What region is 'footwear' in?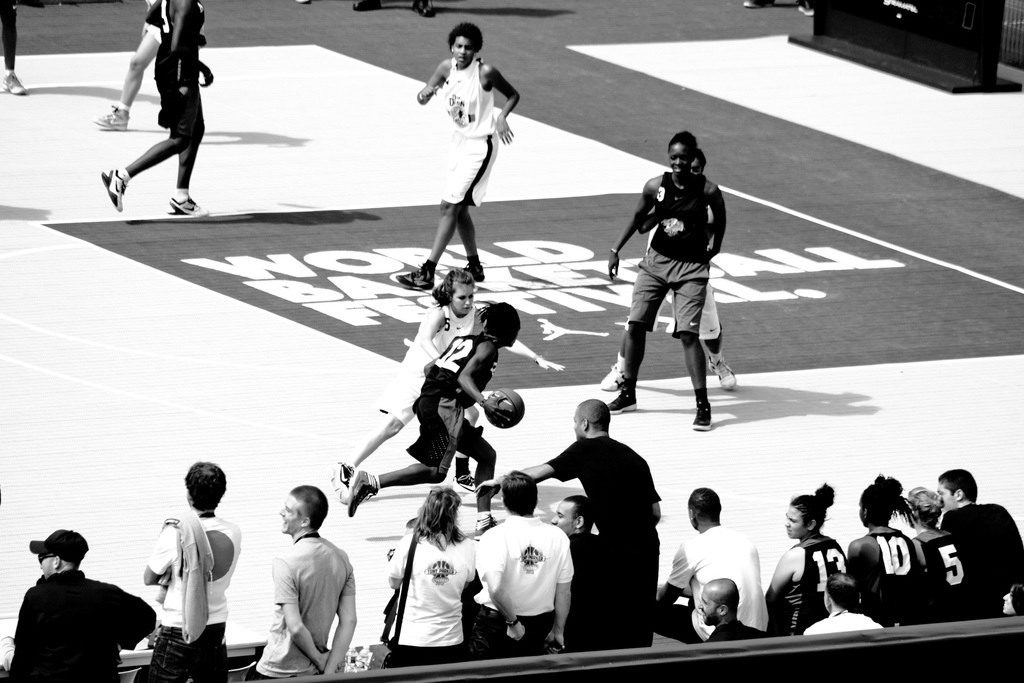
463, 259, 485, 282.
